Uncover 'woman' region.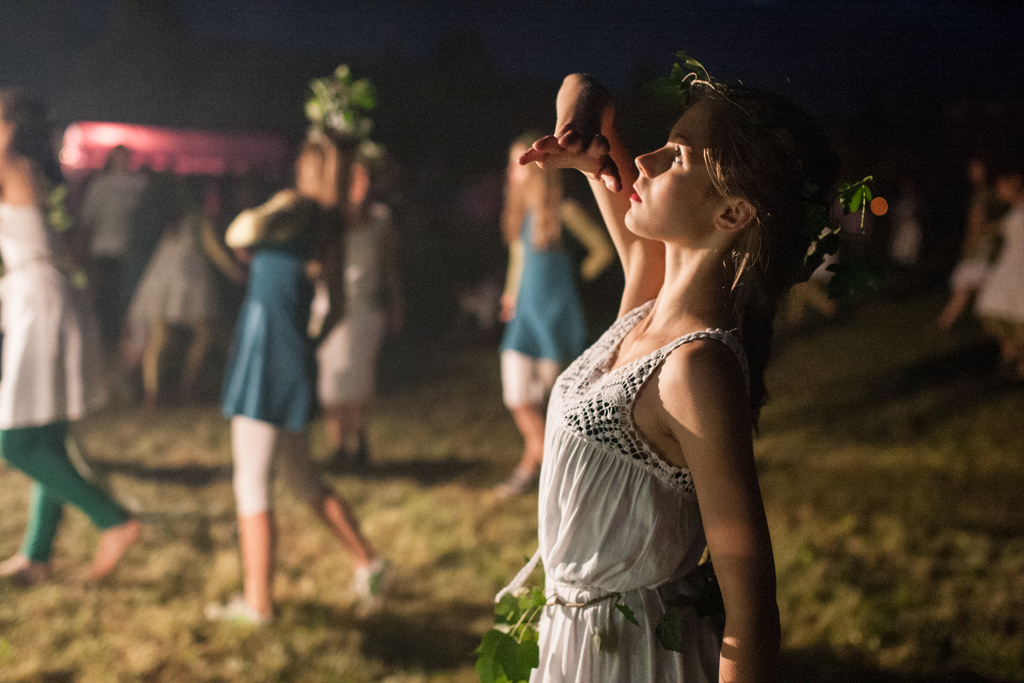
Uncovered: x1=934, y1=156, x2=1004, y2=331.
